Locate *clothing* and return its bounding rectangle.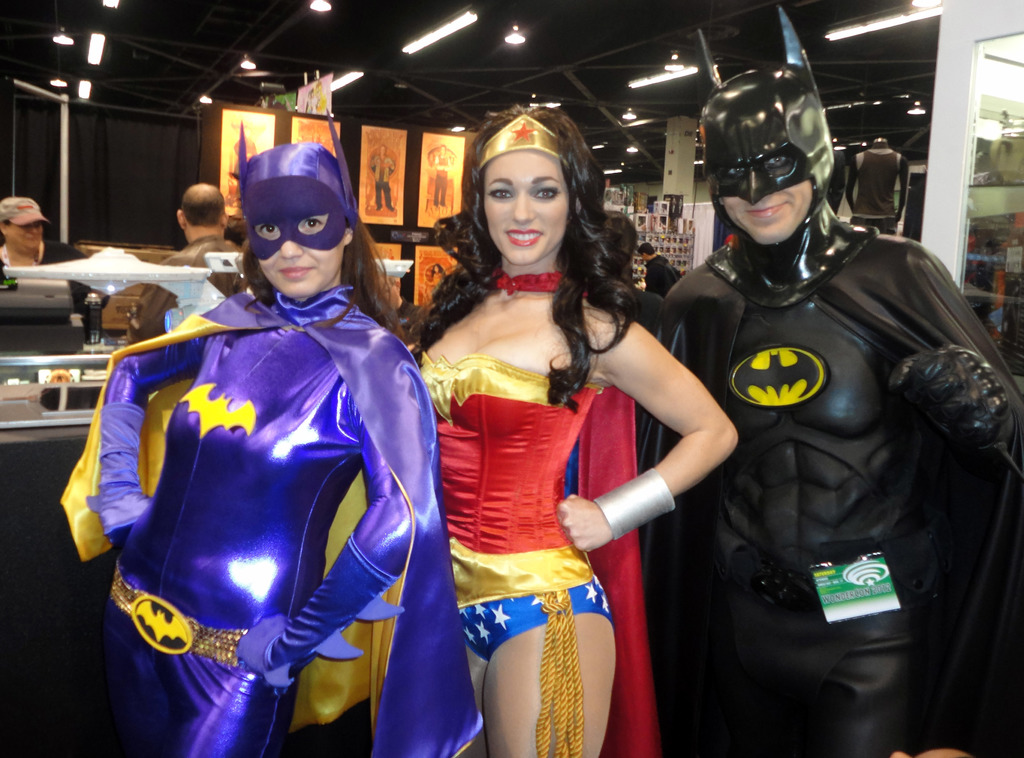
<bbox>399, 332, 621, 657</bbox>.
